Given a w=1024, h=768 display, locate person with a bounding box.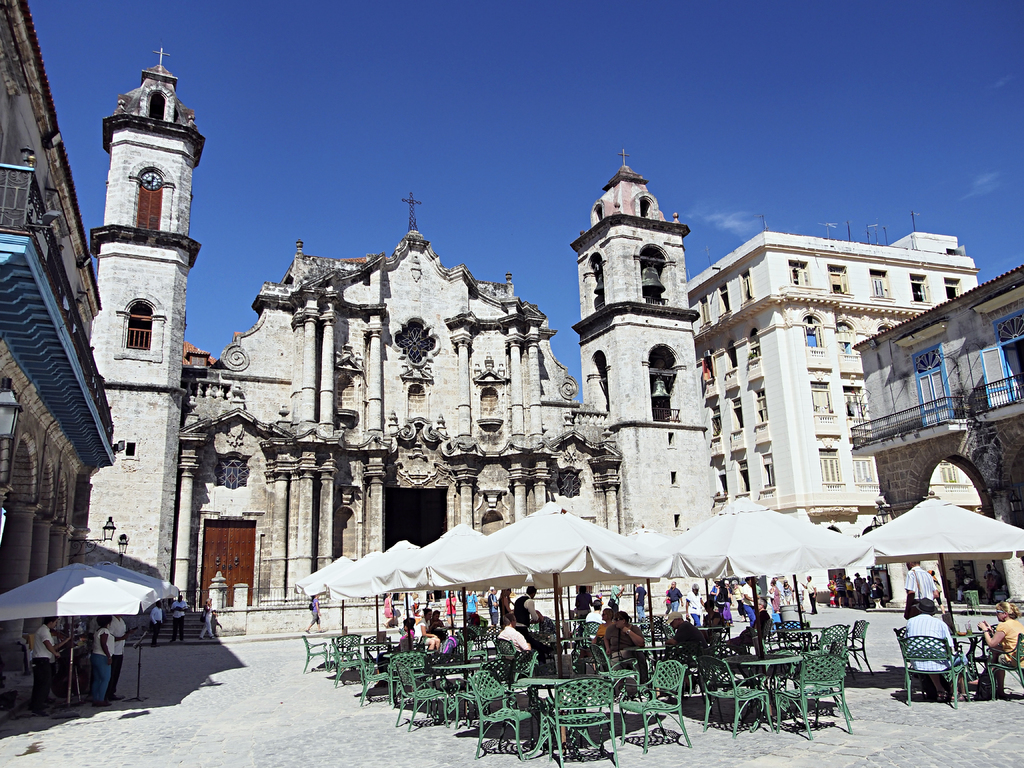
Located: (172,595,188,644).
